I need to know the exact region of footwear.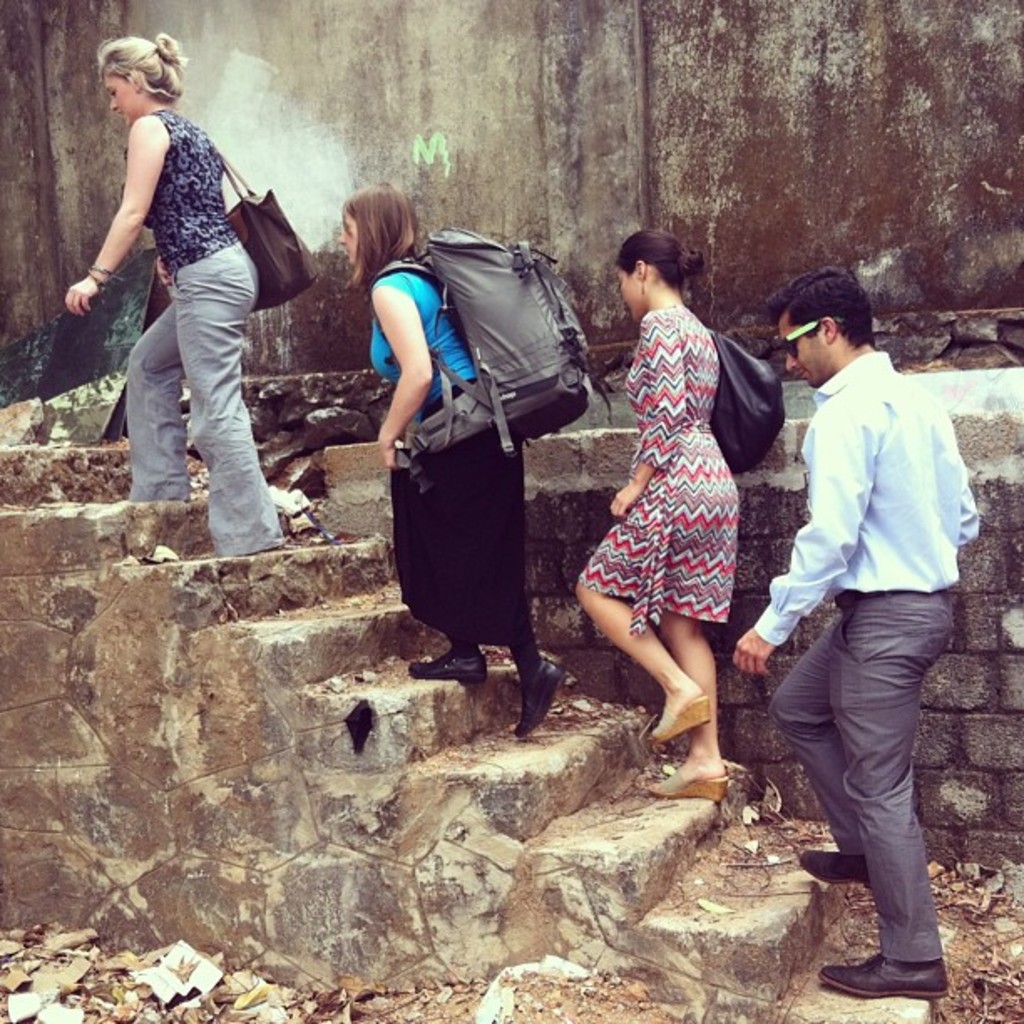
Region: box(512, 654, 562, 741).
